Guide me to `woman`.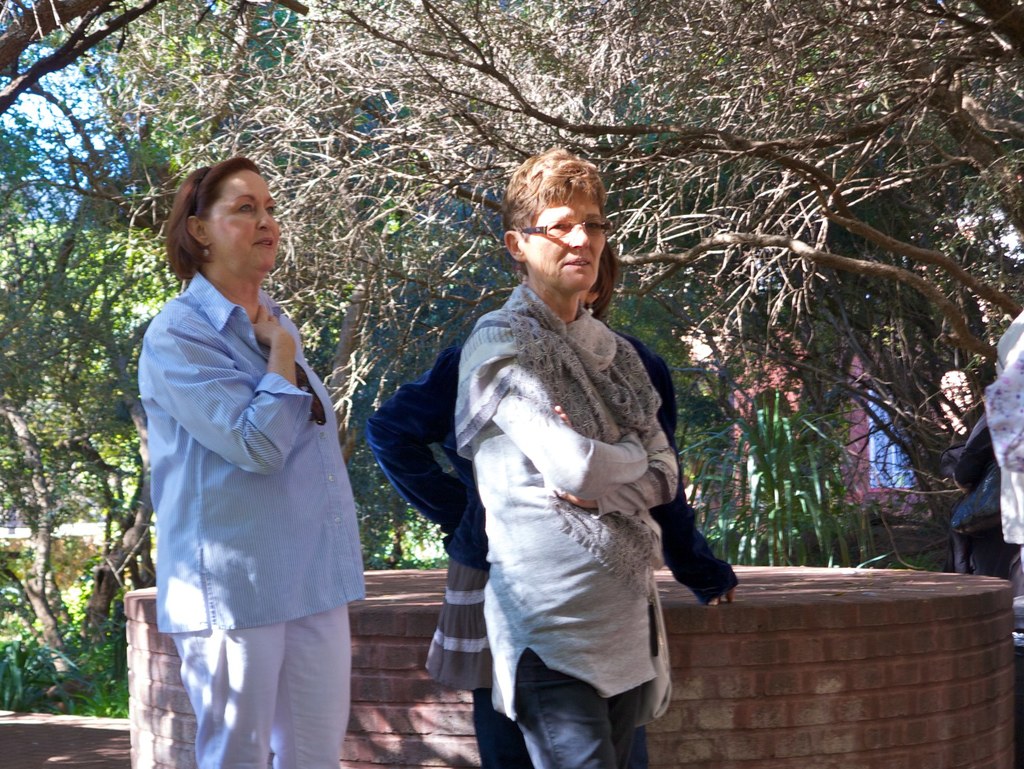
Guidance: (left=135, top=147, right=359, bottom=768).
